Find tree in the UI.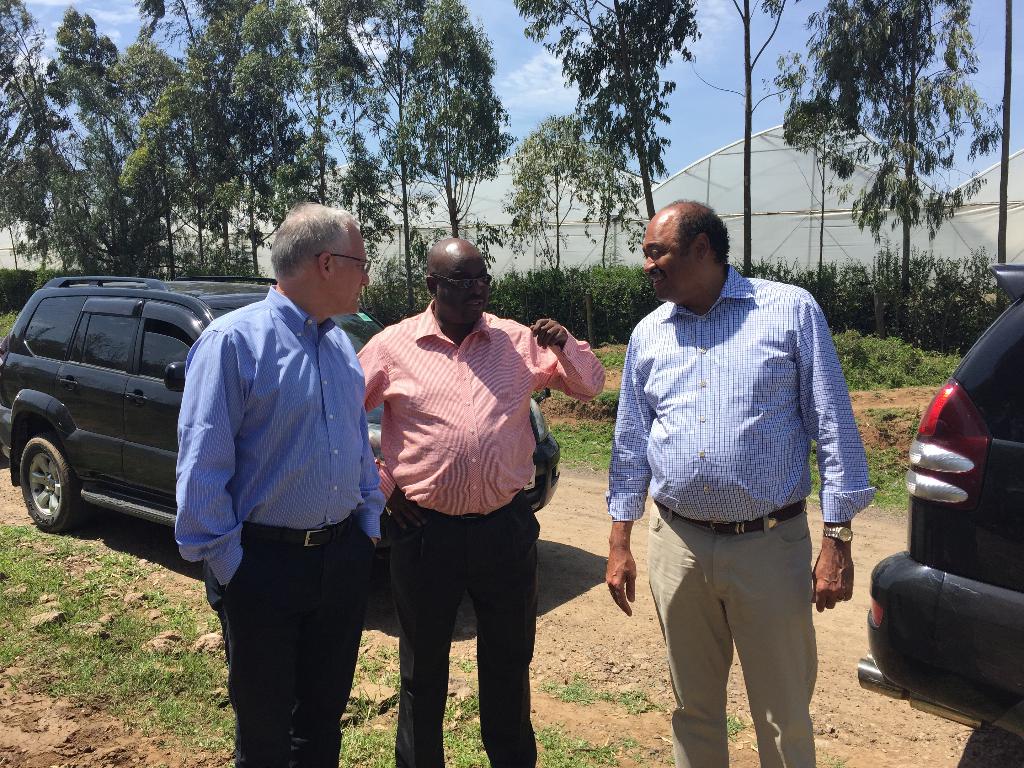
UI element at bbox(0, 0, 520, 292).
